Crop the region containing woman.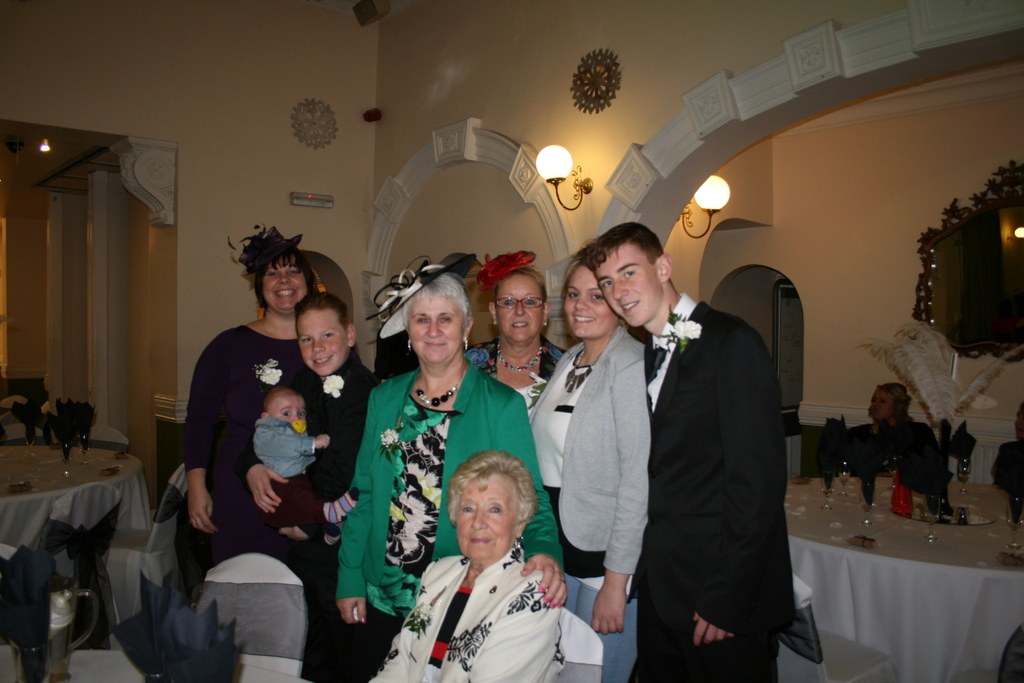
Crop region: bbox=[833, 381, 942, 479].
